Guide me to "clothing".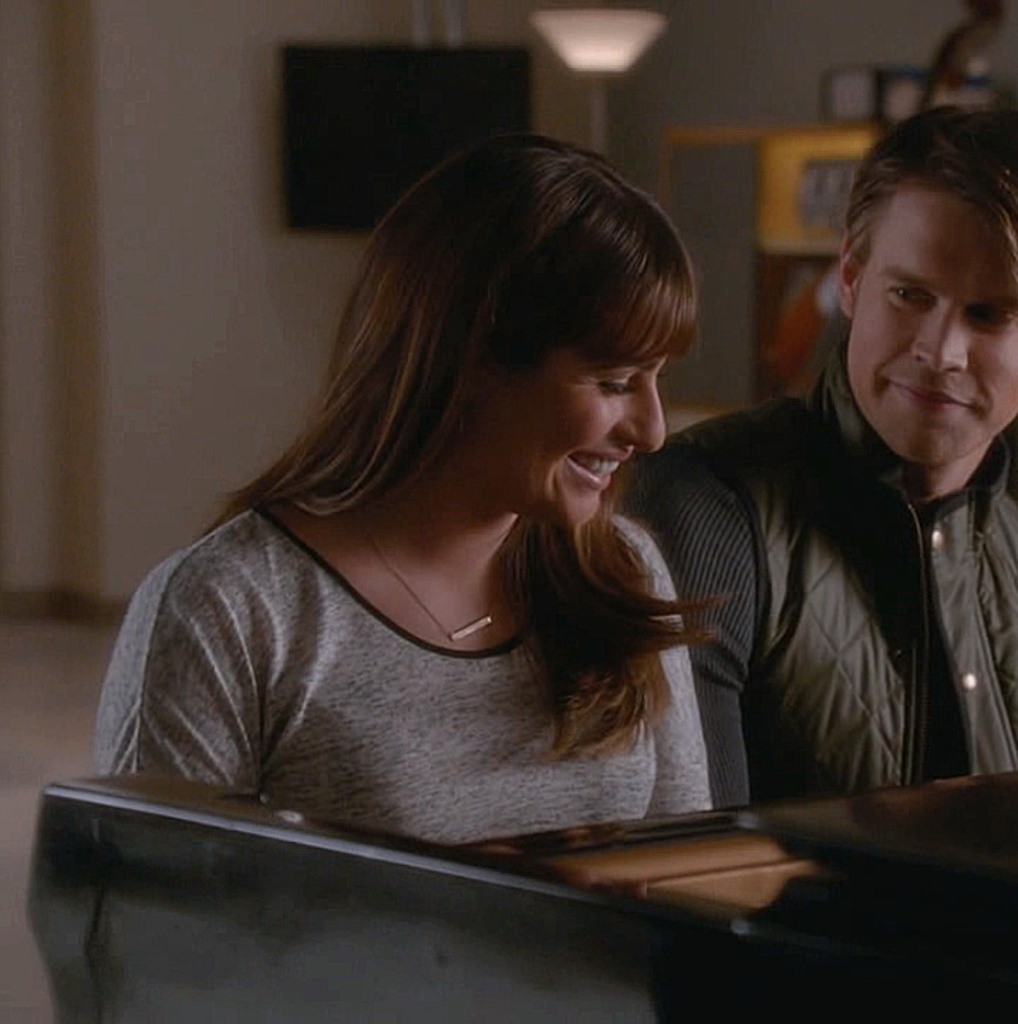
Guidance: [81,424,792,853].
